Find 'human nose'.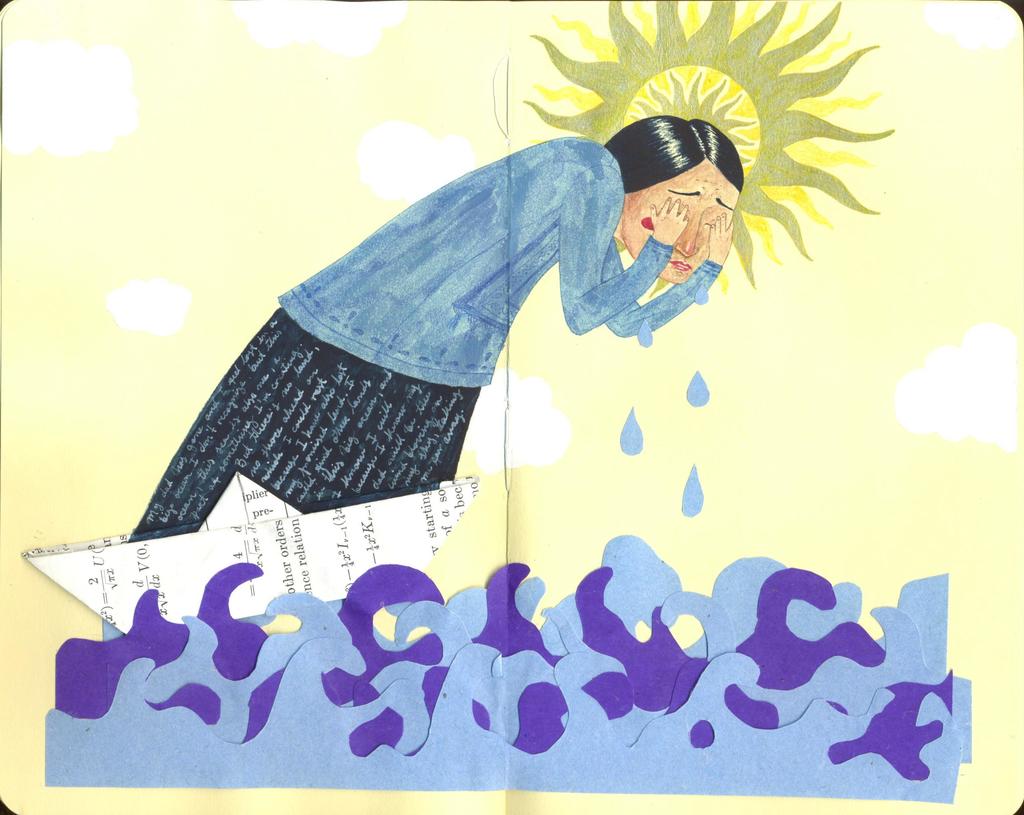
670/214/705/261.
